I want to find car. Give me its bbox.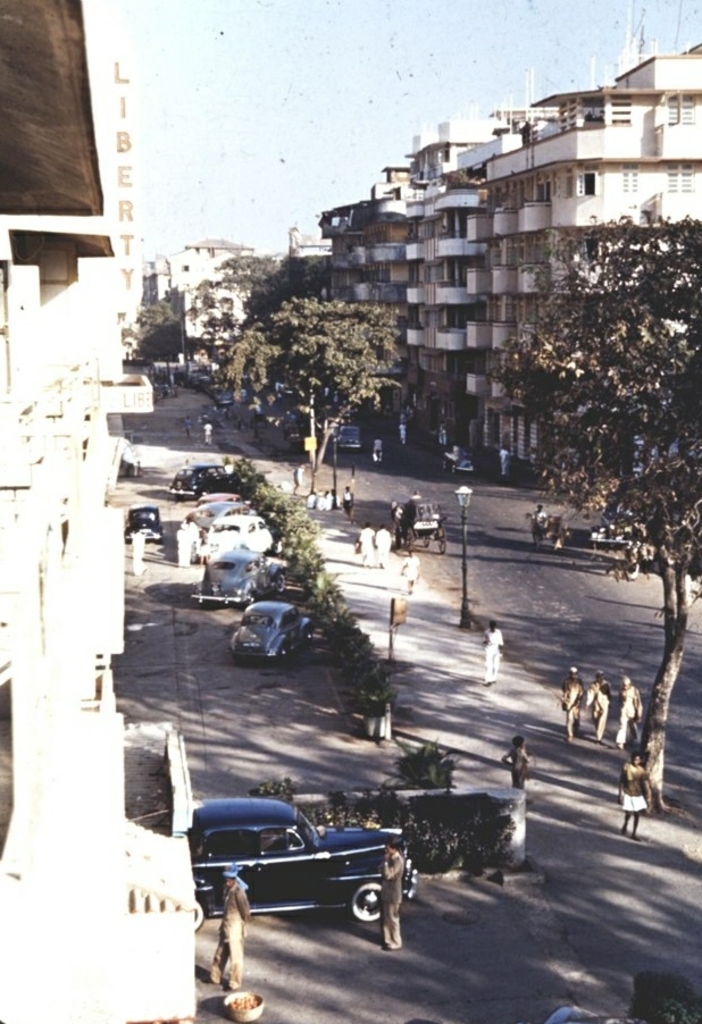
detection(586, 510, 650, 544).
